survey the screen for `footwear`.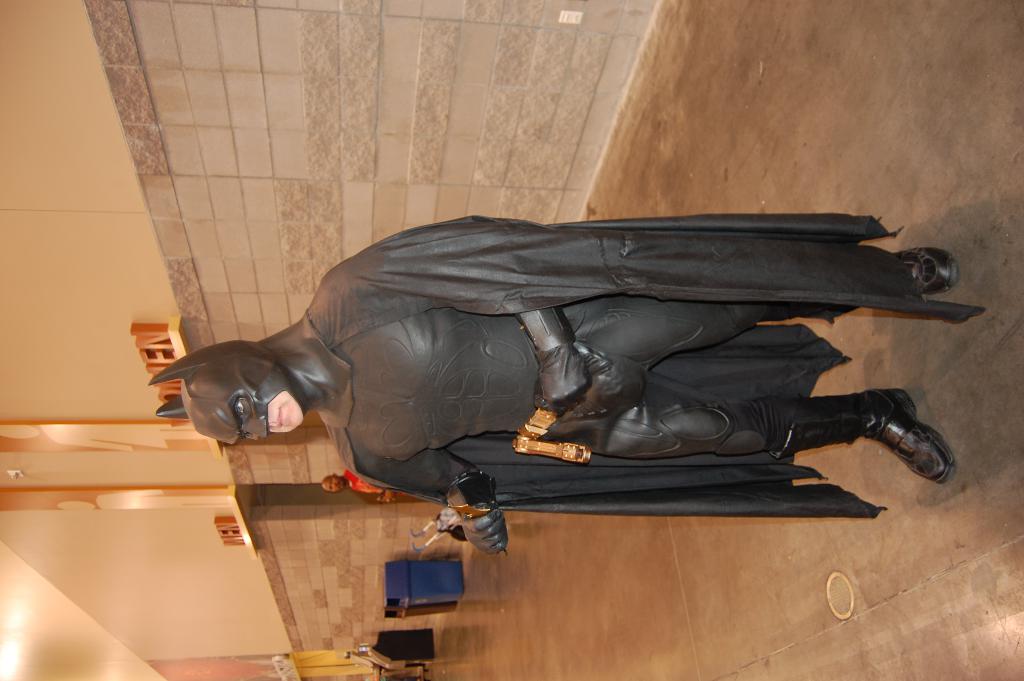
Survey found: [824,388,961,498].
